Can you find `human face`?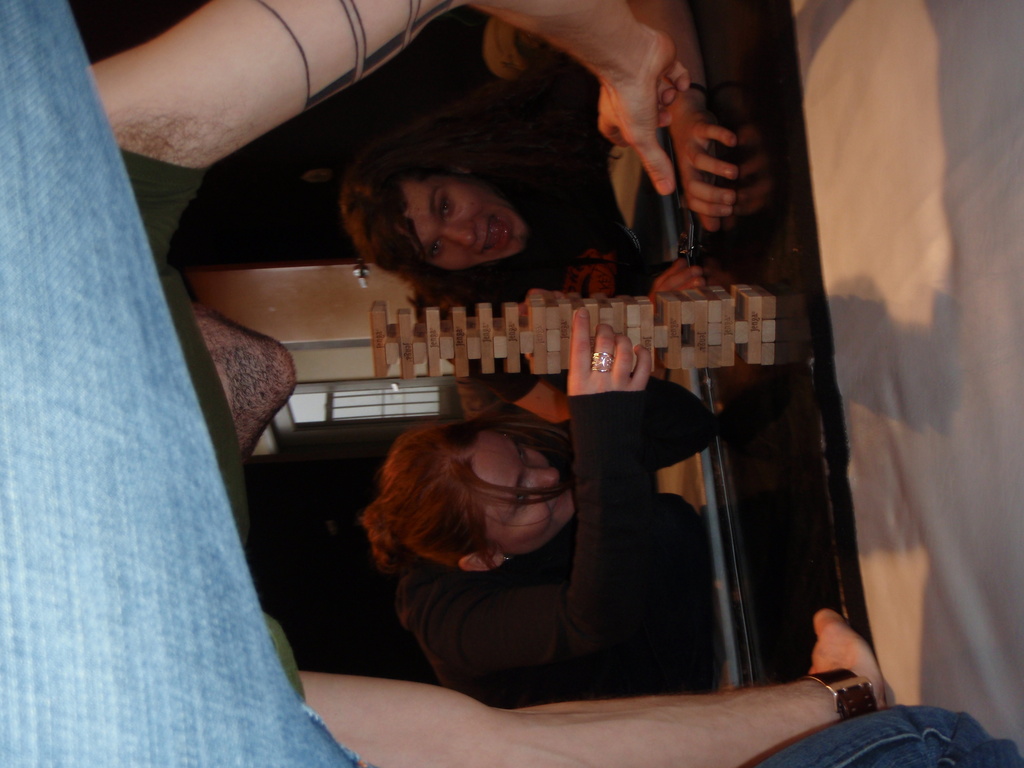
Yes, bounding box: detection(468, 431, 575, 557).
